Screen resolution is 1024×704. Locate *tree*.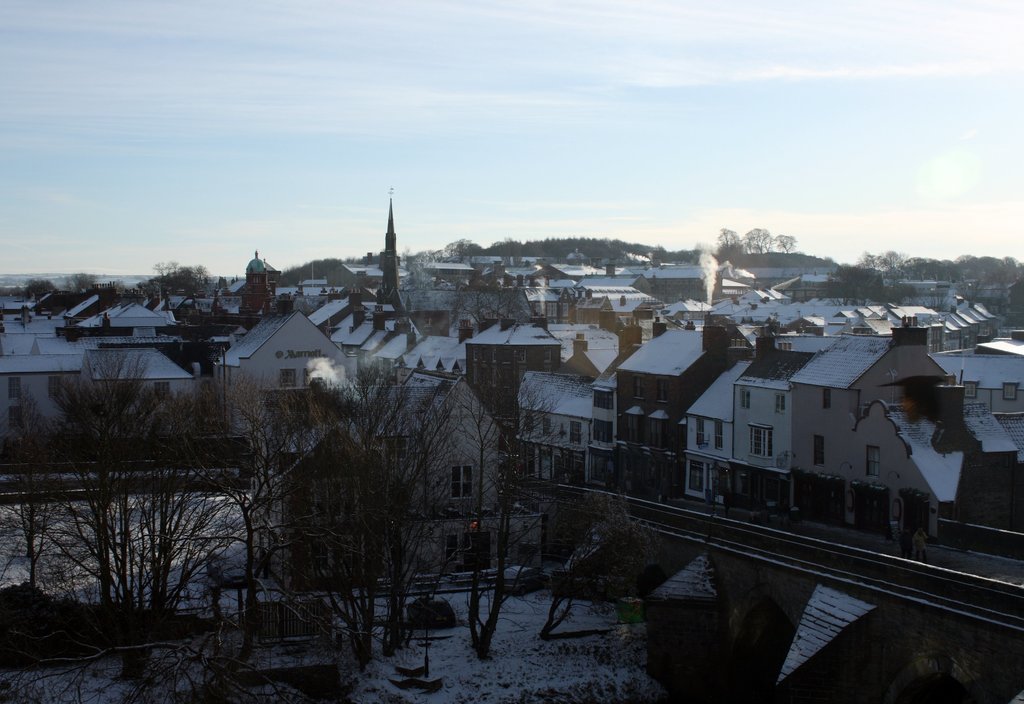
locate(744, 227, 770, 252).
